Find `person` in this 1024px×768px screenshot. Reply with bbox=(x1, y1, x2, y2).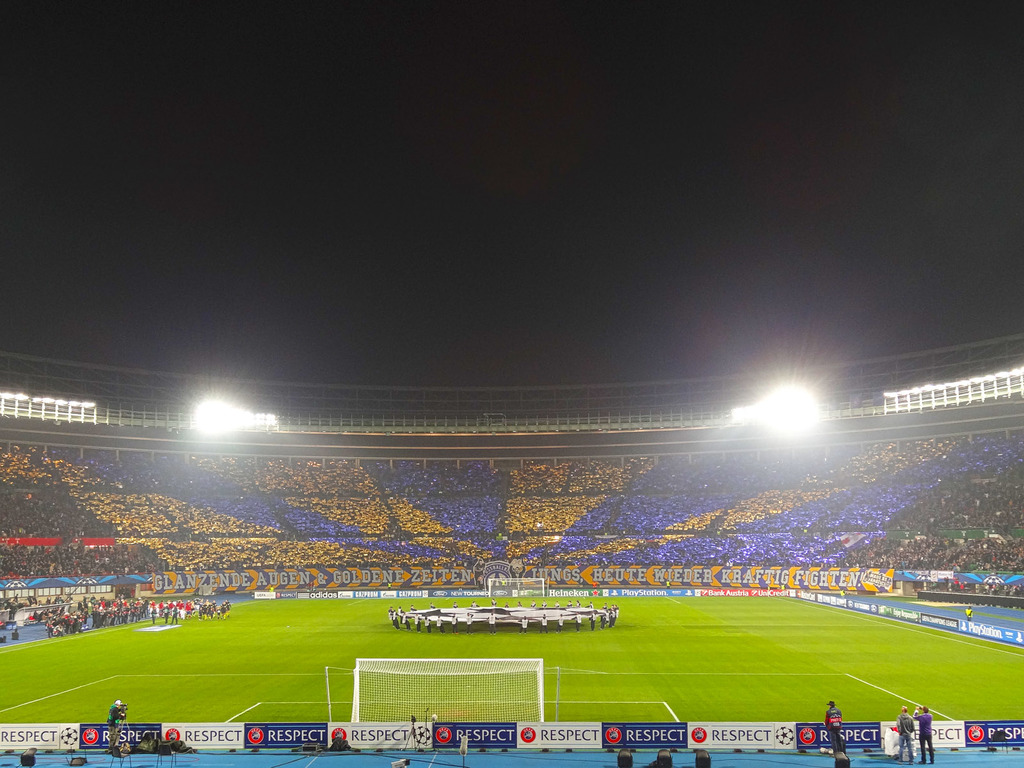
bbox=(105, 696, 126, 753).
